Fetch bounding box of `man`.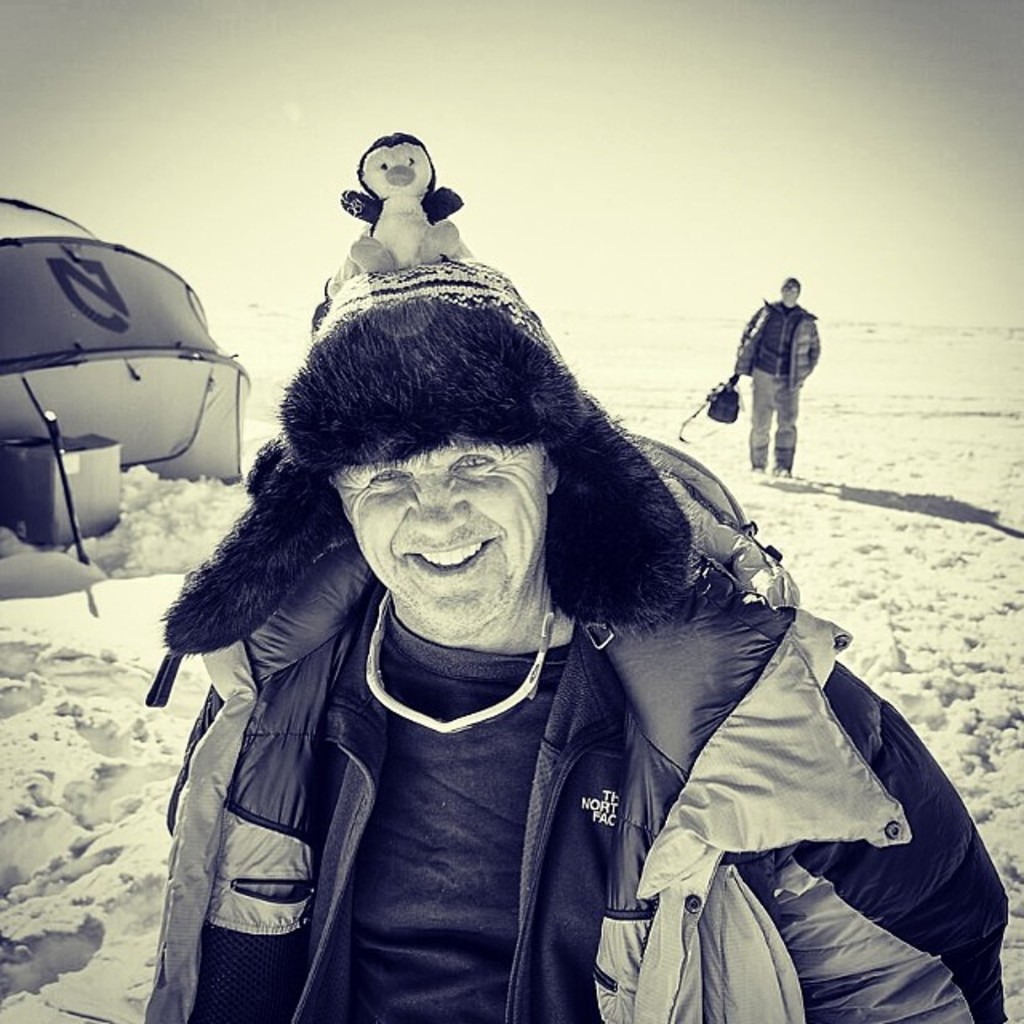
Bbox: x1=128 y1=246 x2=1013 y2=1022.
